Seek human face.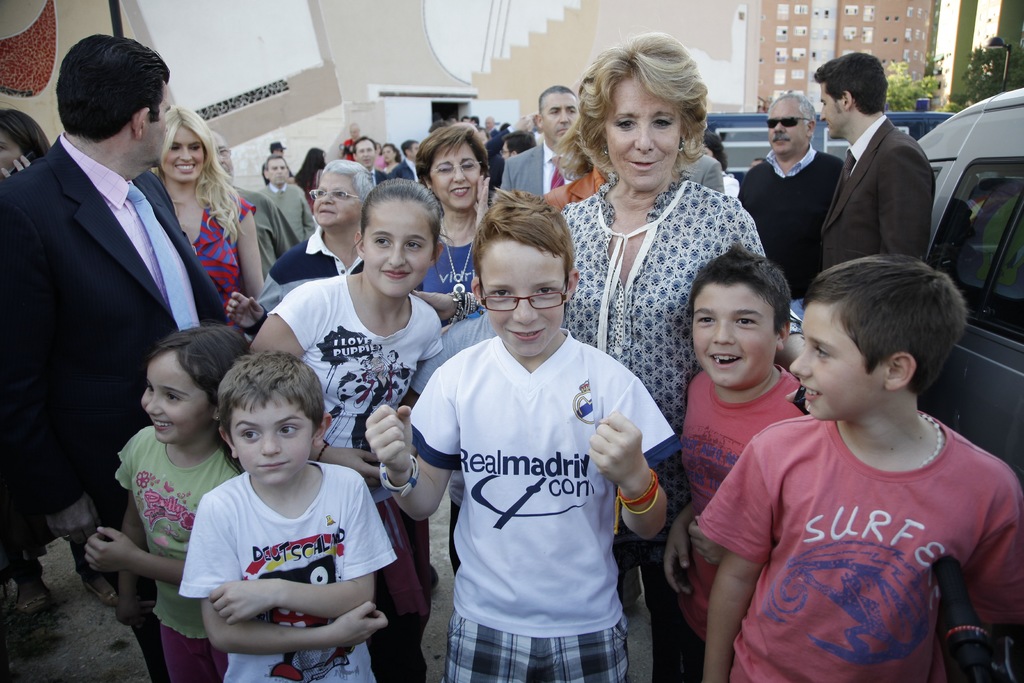
left=765, top=100, right=807, bottom=151.
